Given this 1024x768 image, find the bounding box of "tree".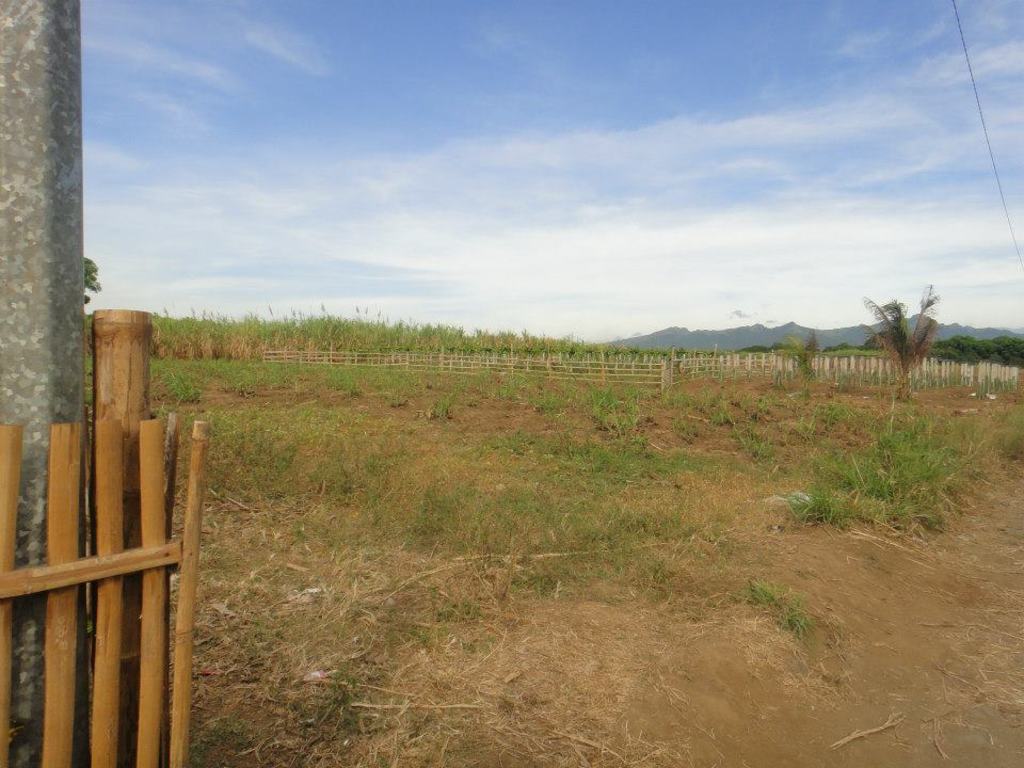
857 292 937 403.
